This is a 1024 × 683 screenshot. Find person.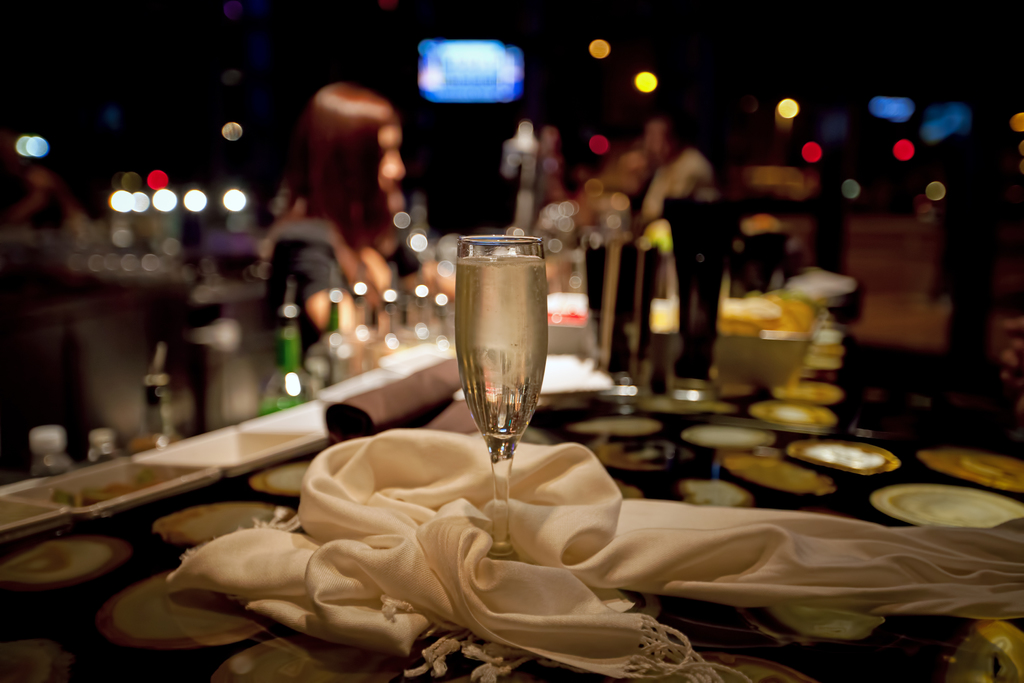
Bounding box: <box>263,88,456,364</box>.
